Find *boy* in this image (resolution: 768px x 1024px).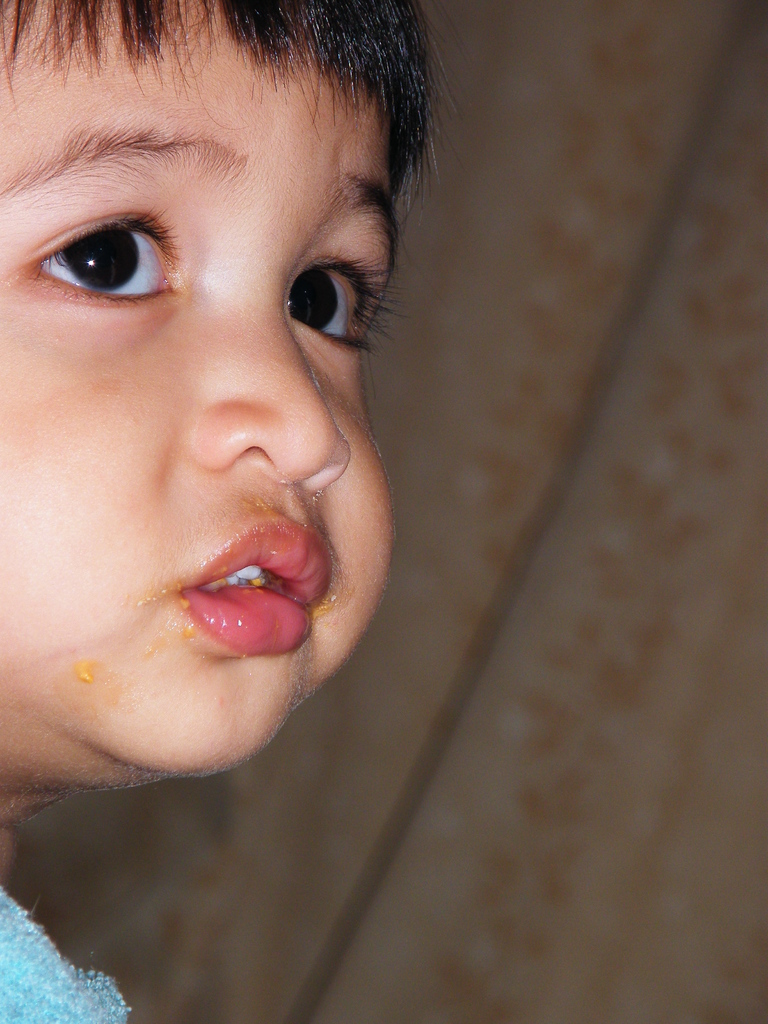
detection(0, 0, 452, 1023).
